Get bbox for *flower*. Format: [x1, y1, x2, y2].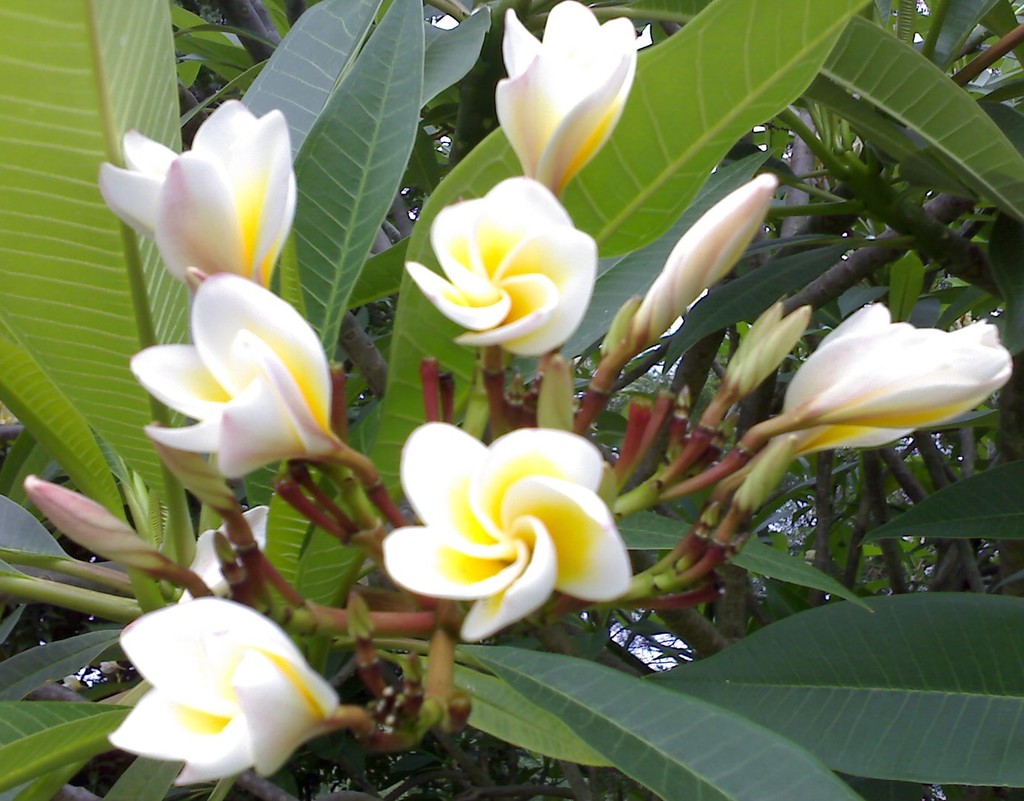
[776, 296, 1019, 452].
